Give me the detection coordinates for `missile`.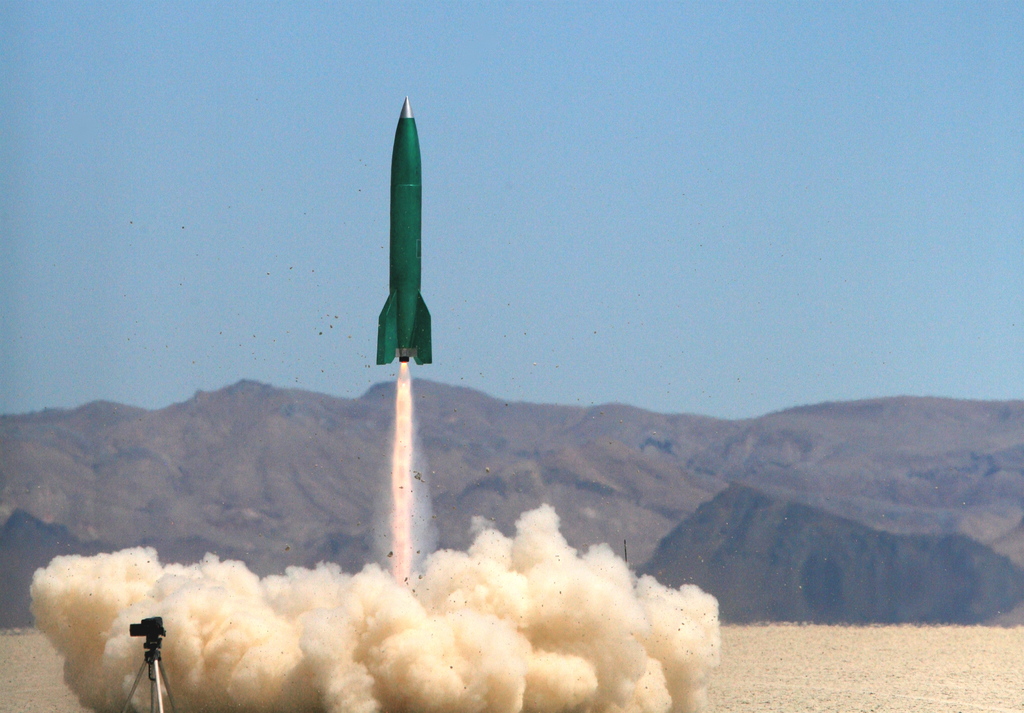
detection(374, 94, 433, 366).
